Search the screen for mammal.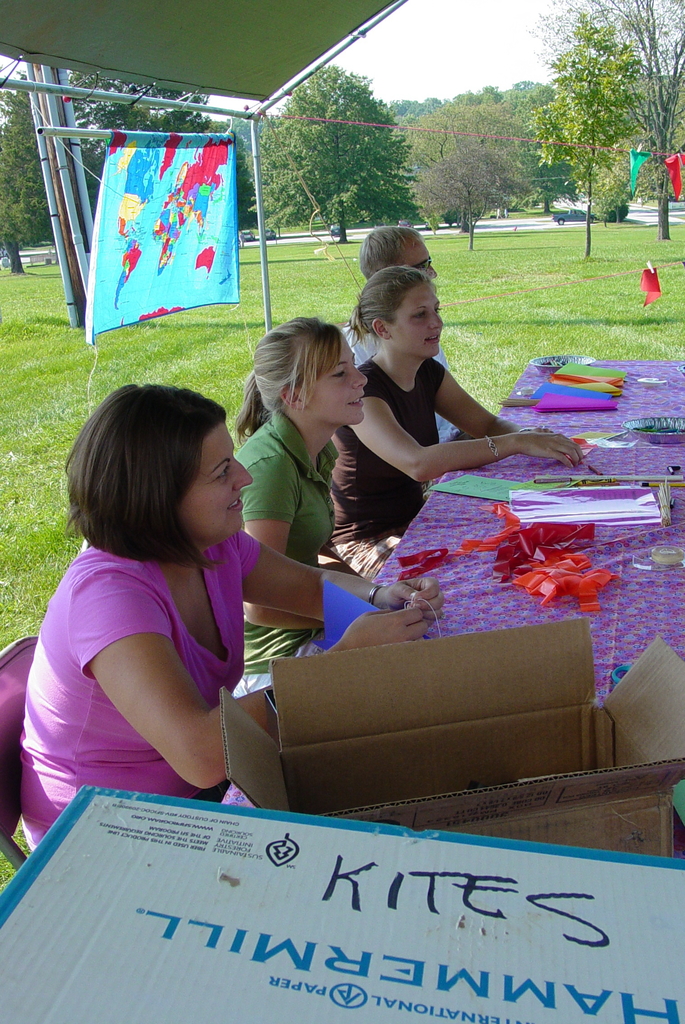
Found at [243, 310, 371, 692].
